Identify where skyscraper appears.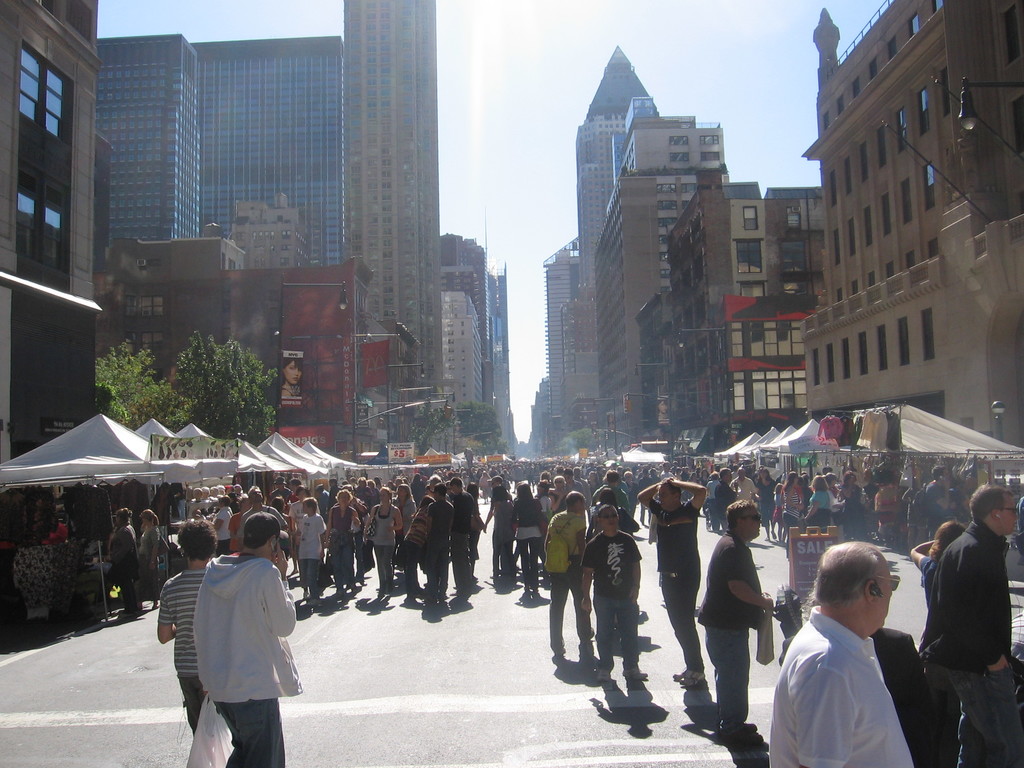
Appears at bbox=(488, 260, 527, 454).
